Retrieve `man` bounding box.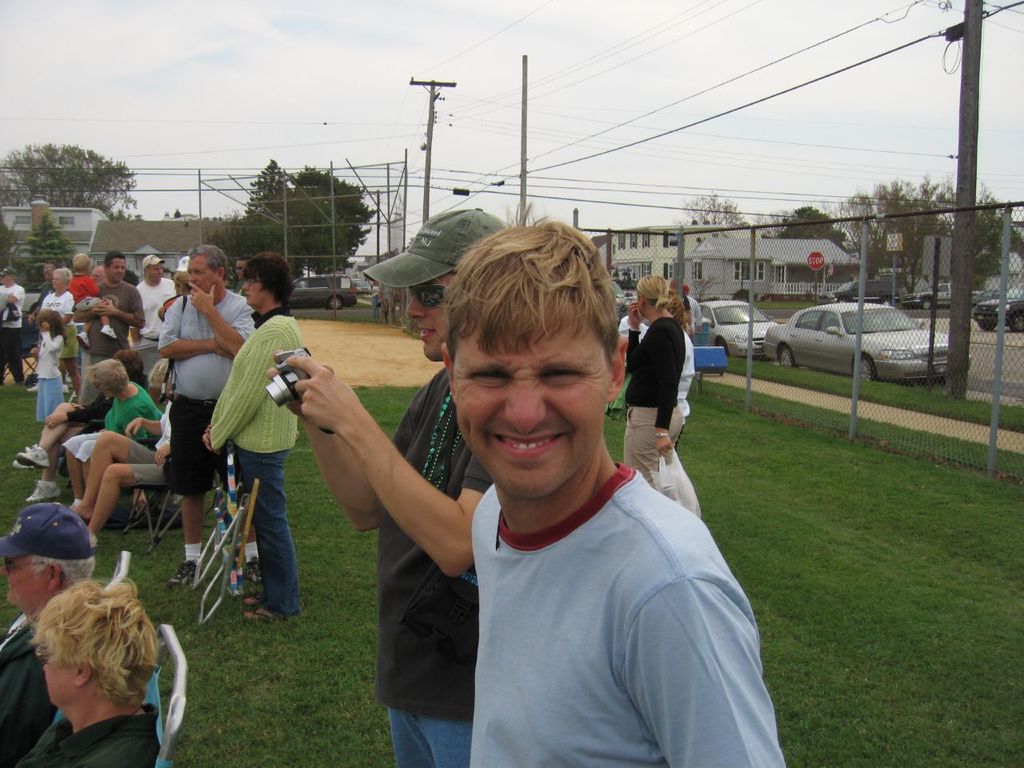
Bounding box: [x1=34, y1=262, x2=54, y2=317].
